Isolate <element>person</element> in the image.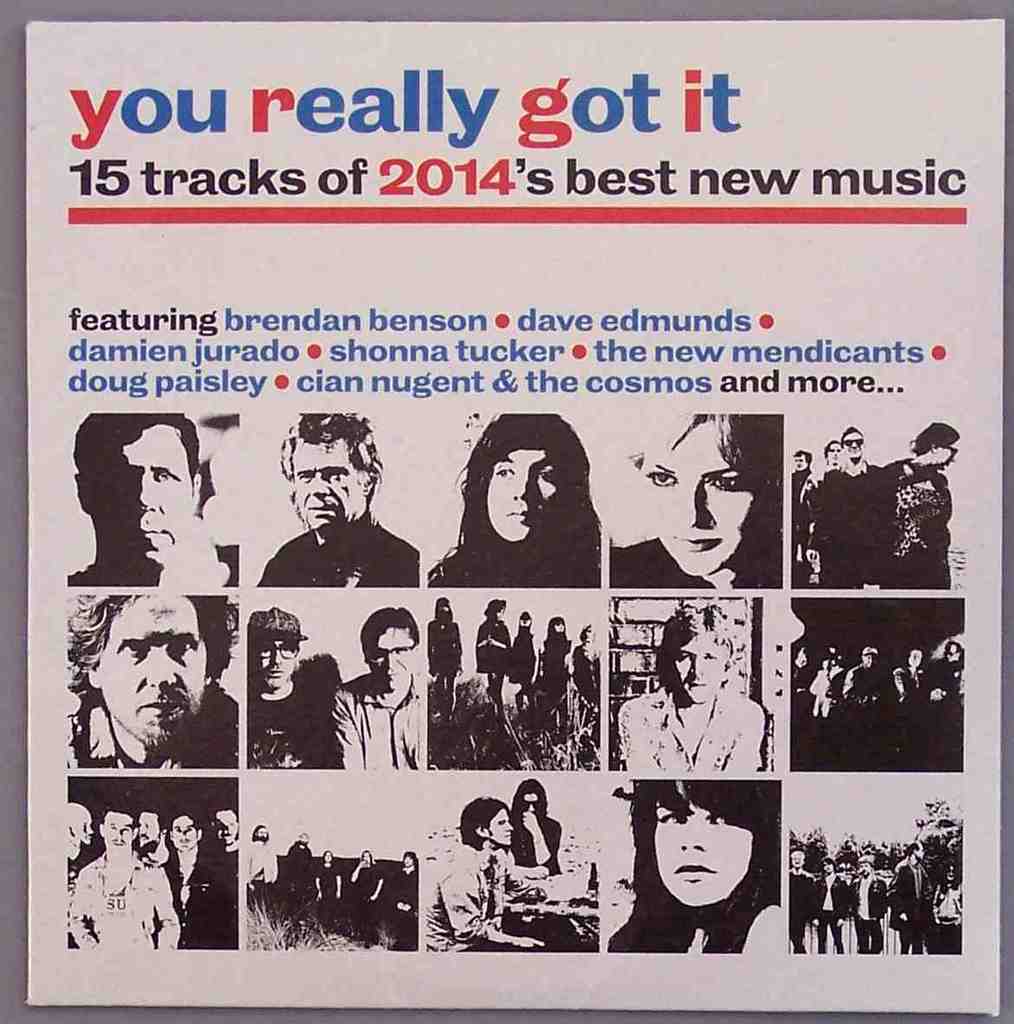
Isolated region: l=247, t=598, r=333, b=766.
